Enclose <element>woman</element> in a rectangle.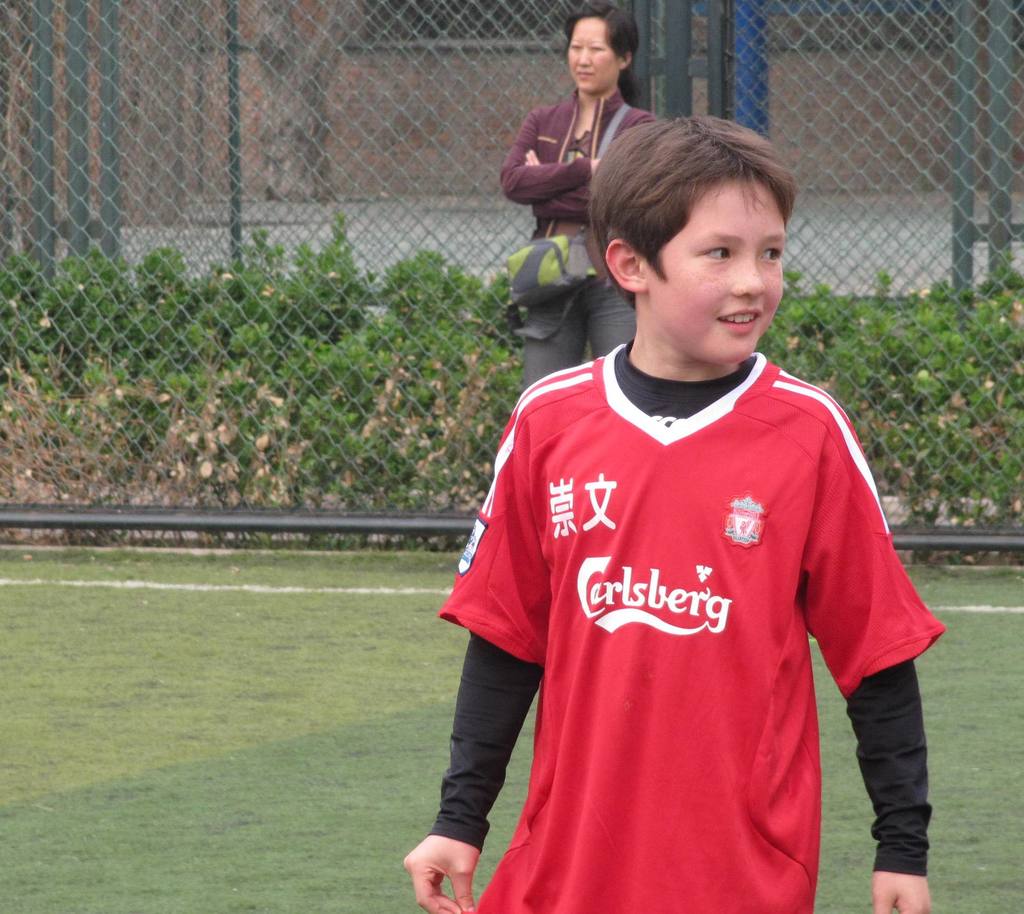
(left=500, top=28, right=645, bottom=334).
